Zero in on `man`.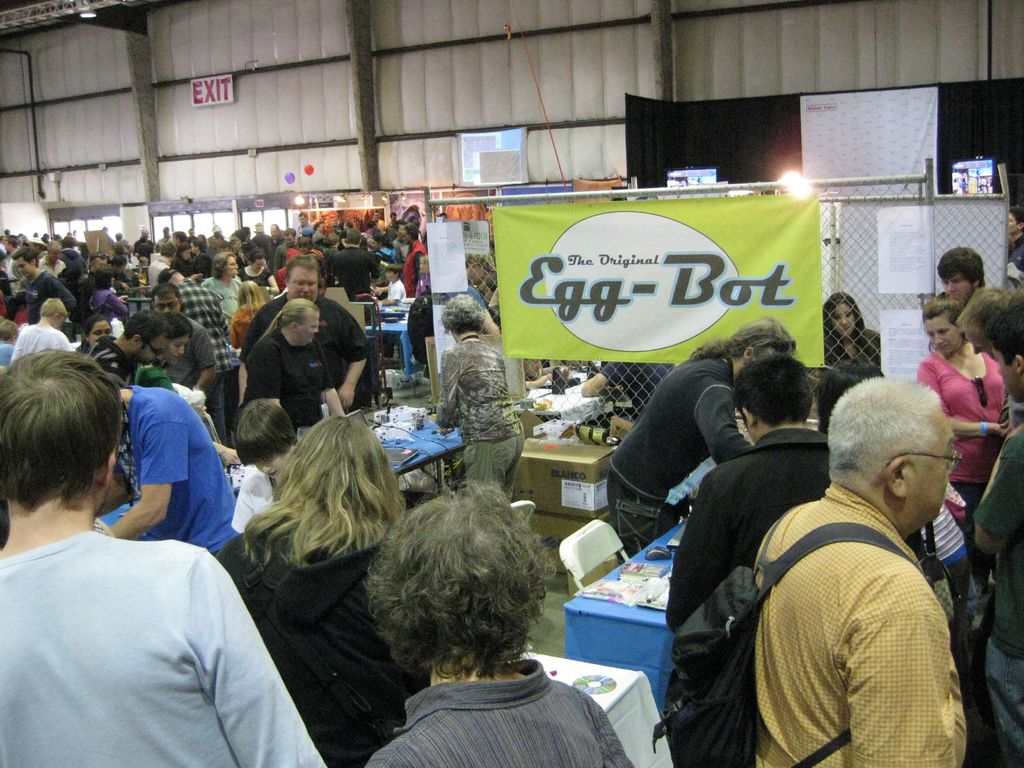
Zeroed in: (970,300,1023,764).
